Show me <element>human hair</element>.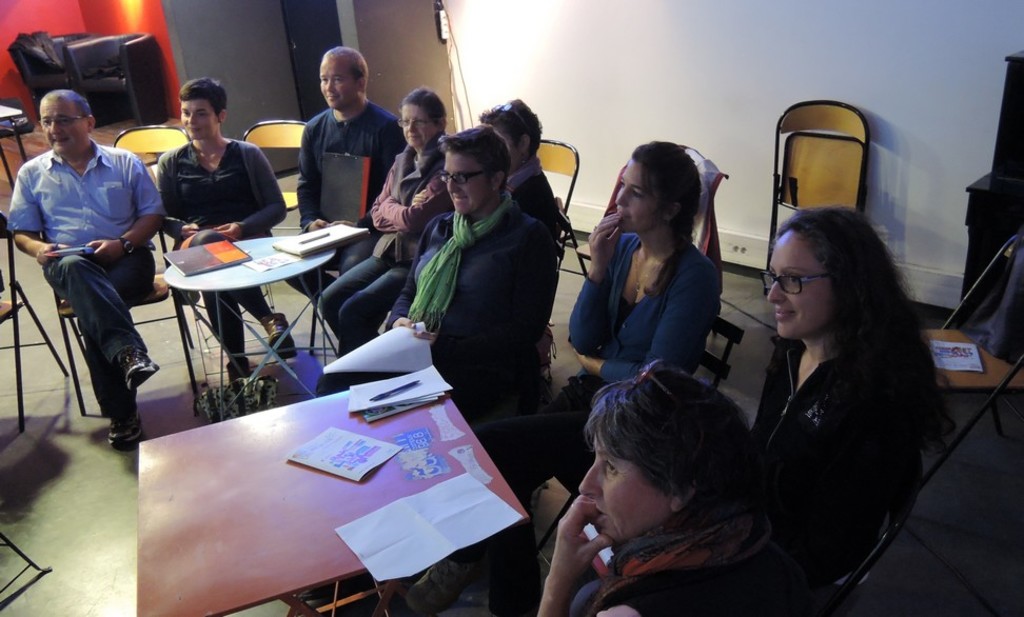
<element>human hair</element> is here: <bbox>178, 78, 231, 118</bbox>.
